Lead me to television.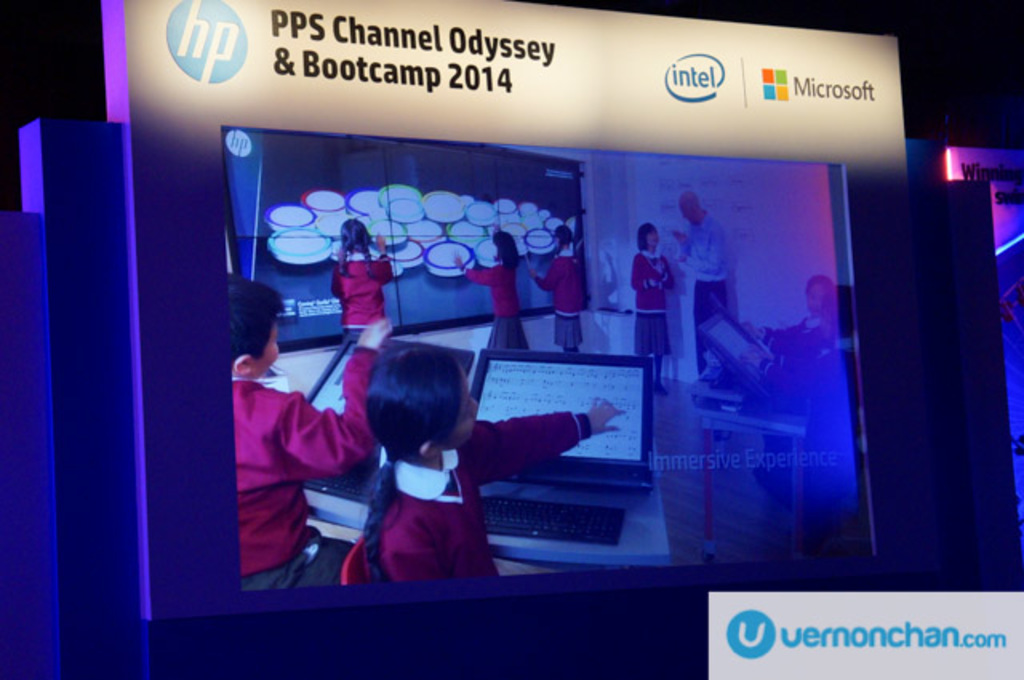
Lead to box=[458, 344, 658, 485].
